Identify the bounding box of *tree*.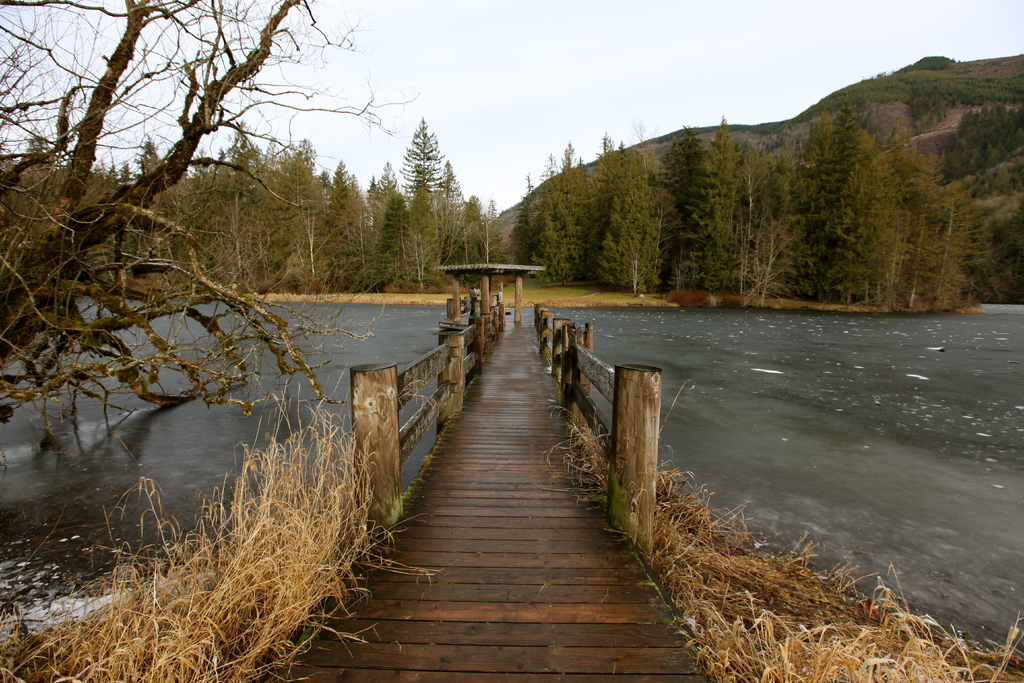
detection(382, 104, 463, 246).
